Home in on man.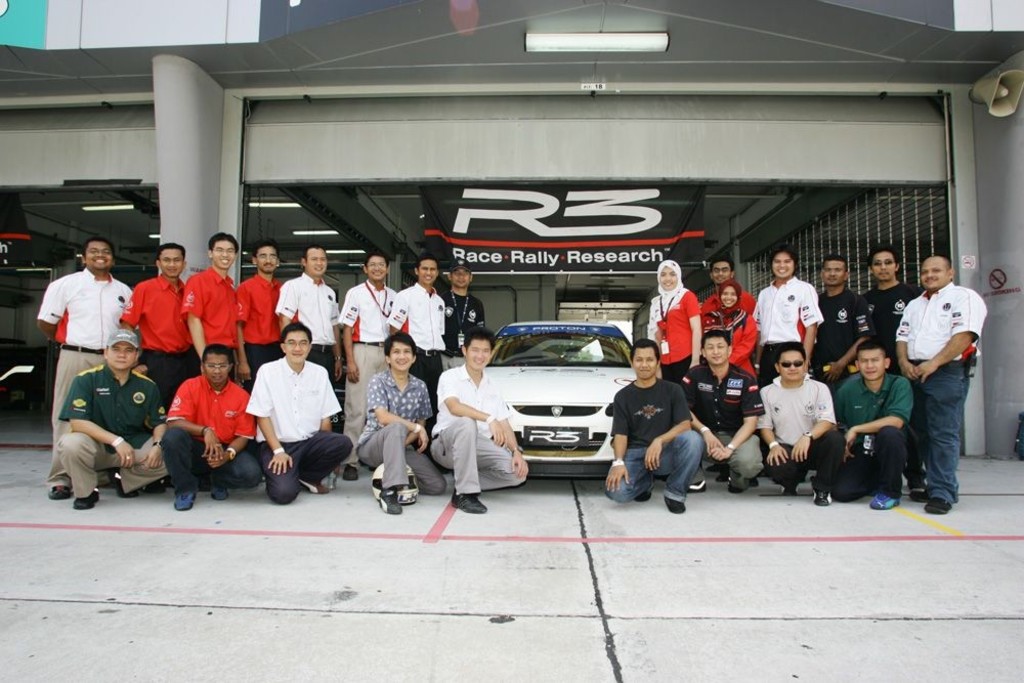
Homed in at <region>806, 257, 879, 394</region>.
